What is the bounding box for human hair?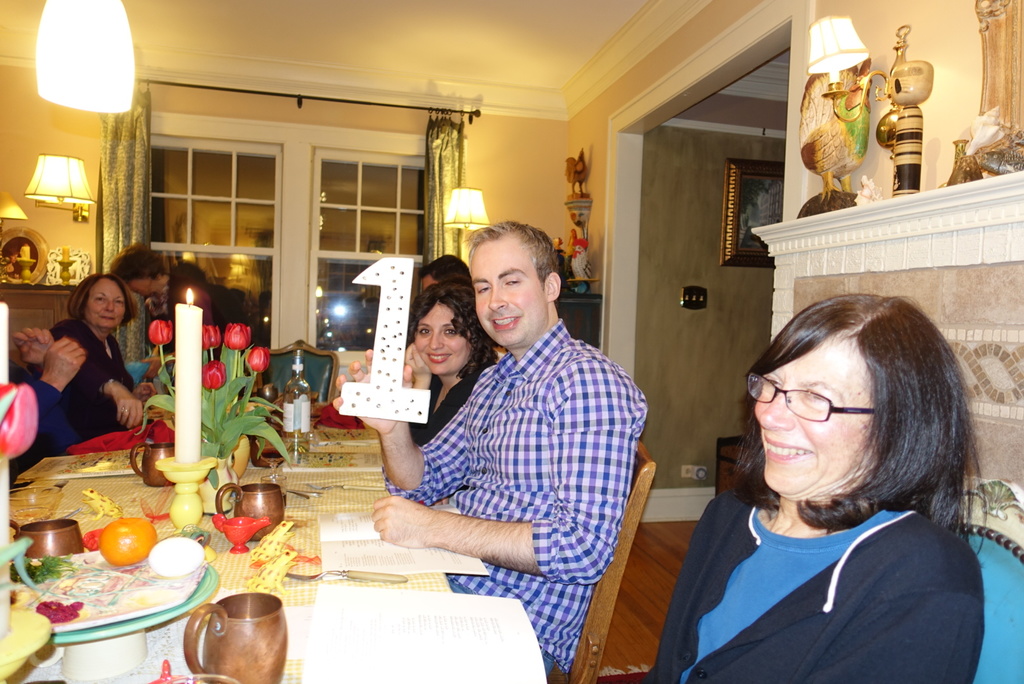
select_region(419, 255, 470, 281).
